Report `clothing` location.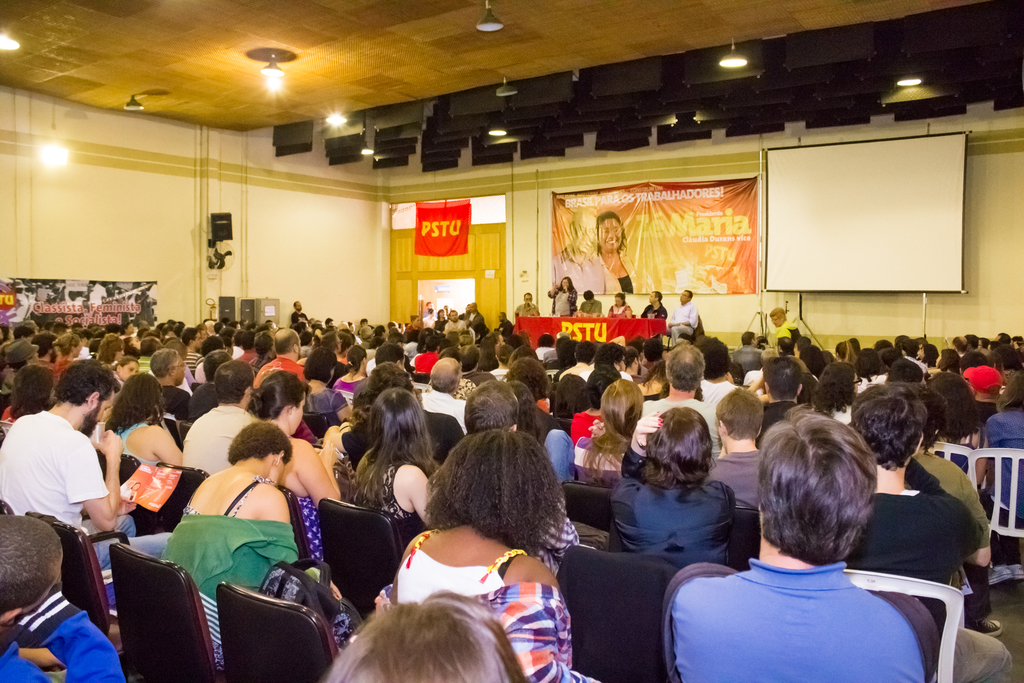
Report: select_region(639, 301, 668, 318).
